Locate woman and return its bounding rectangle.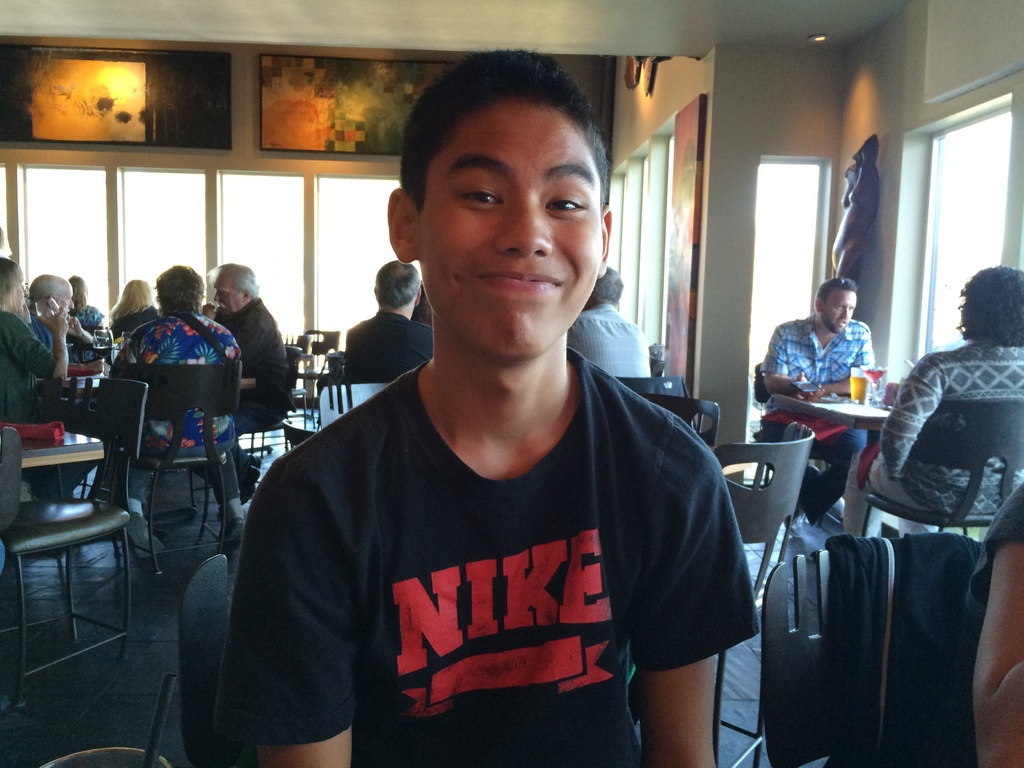
[59,274,115,394].
